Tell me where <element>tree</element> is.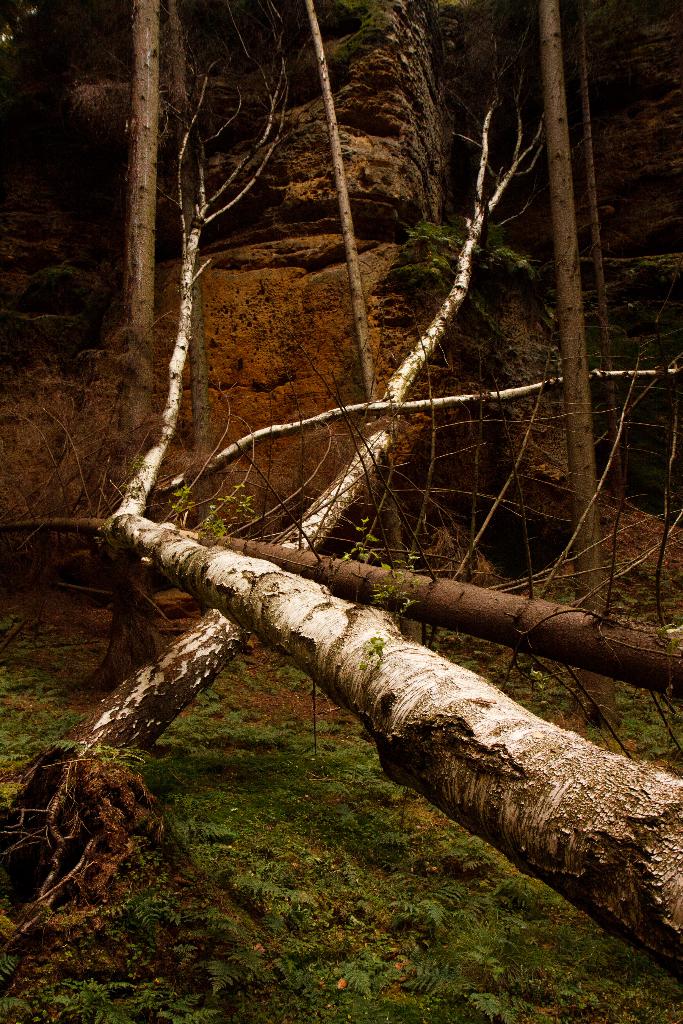
<element>tree</element> is at rect(120, 0, 162, 417).
